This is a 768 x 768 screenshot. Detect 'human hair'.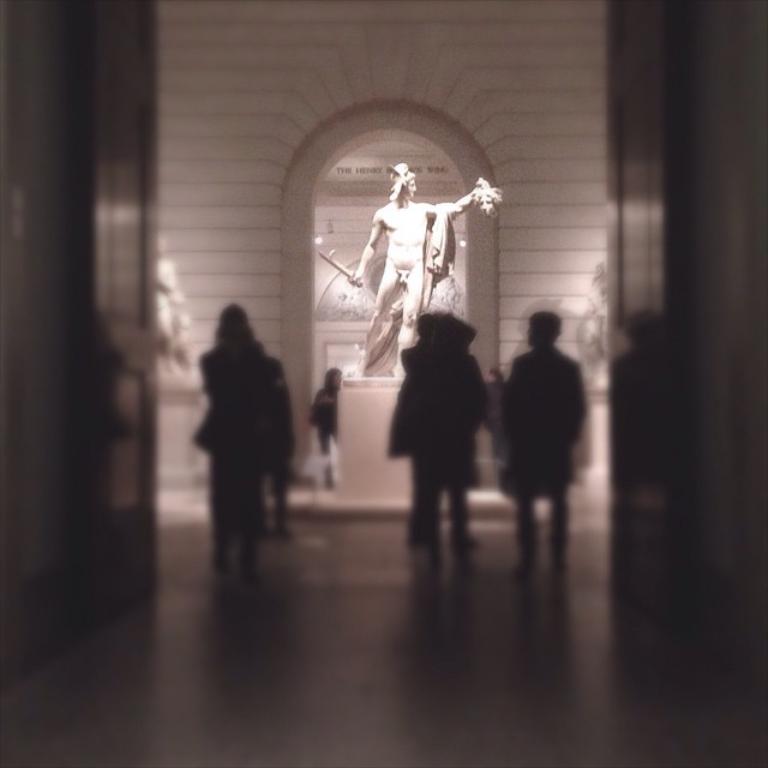
box=[534, 313, 559, 346].
